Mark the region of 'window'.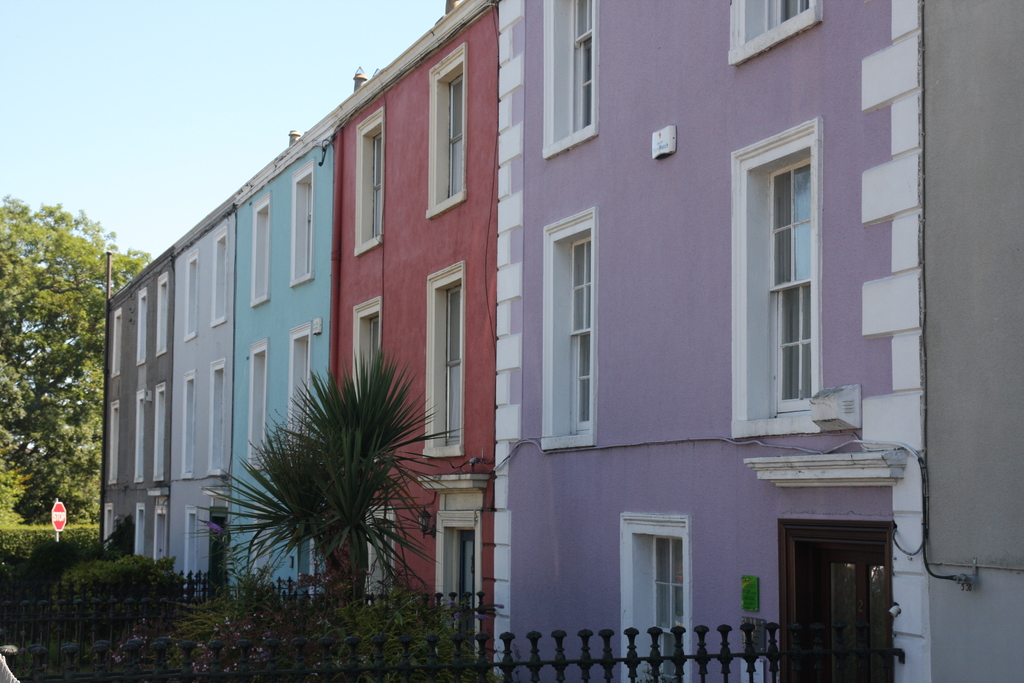
Region: [x1=204, y1=356, x2=225, y2=477].
